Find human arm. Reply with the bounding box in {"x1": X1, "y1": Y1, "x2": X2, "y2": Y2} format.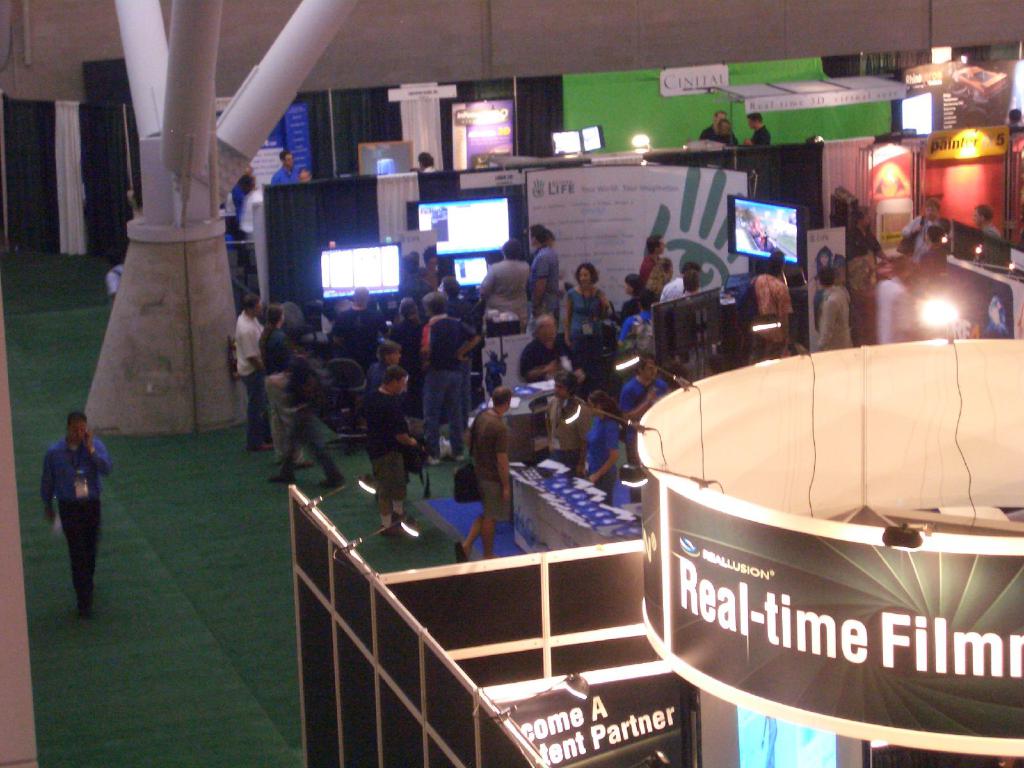
{"x1": 530, "y1": 256, "x2": 547, "y2": 310}.
